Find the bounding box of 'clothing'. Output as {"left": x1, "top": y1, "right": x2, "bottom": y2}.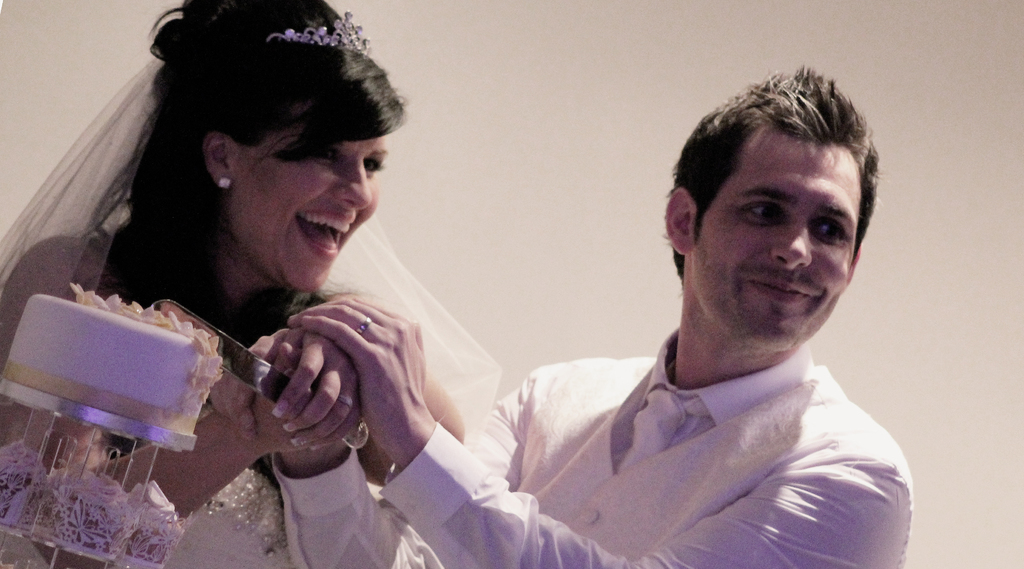
{"left": 272, "top": 319, "right": 912, "bottom": 568}.
